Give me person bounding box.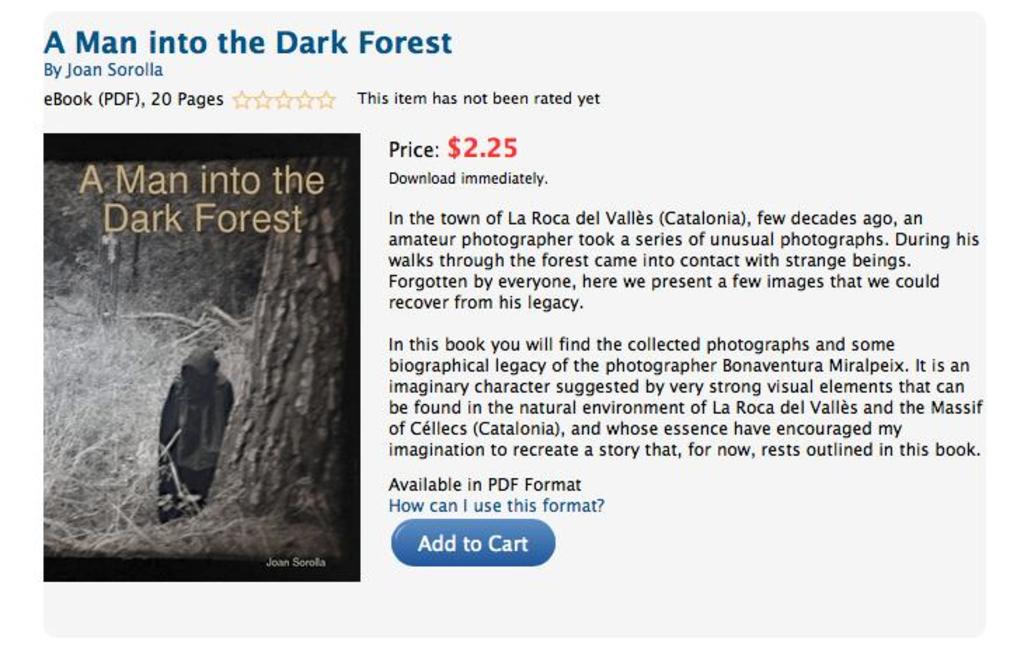
{"left": 144, "top": 334, "right": 226, "bottom": 530}.
